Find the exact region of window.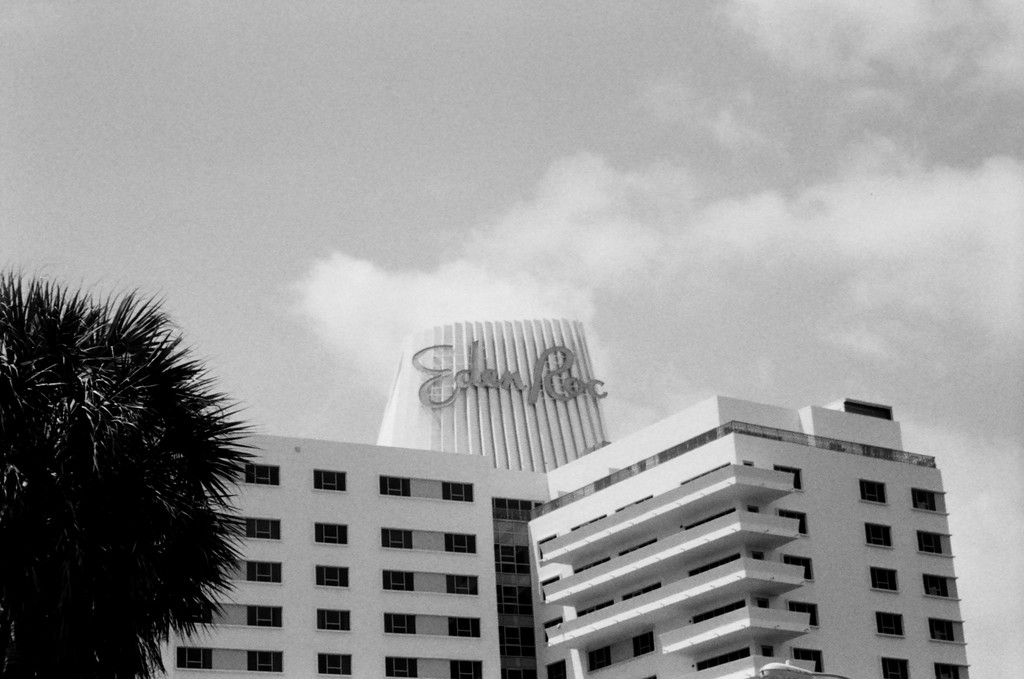
Exact region: {"x1": 861, "y1": 481, "x2": 887, "y2": 506}.
